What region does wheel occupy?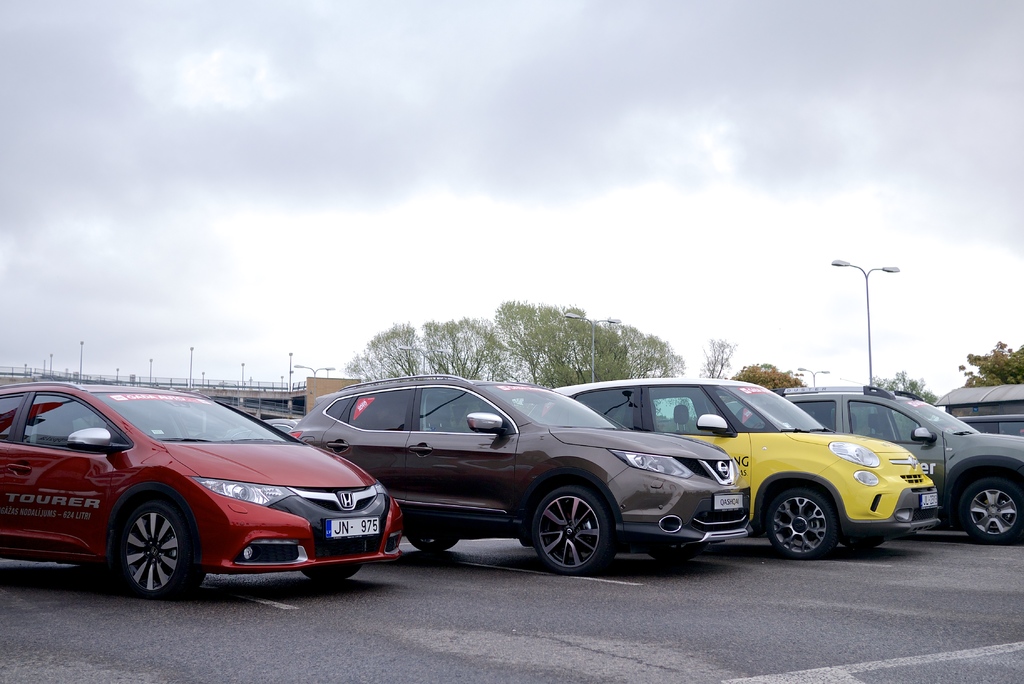
(left=301, top=565, right=362, bottom=580).
